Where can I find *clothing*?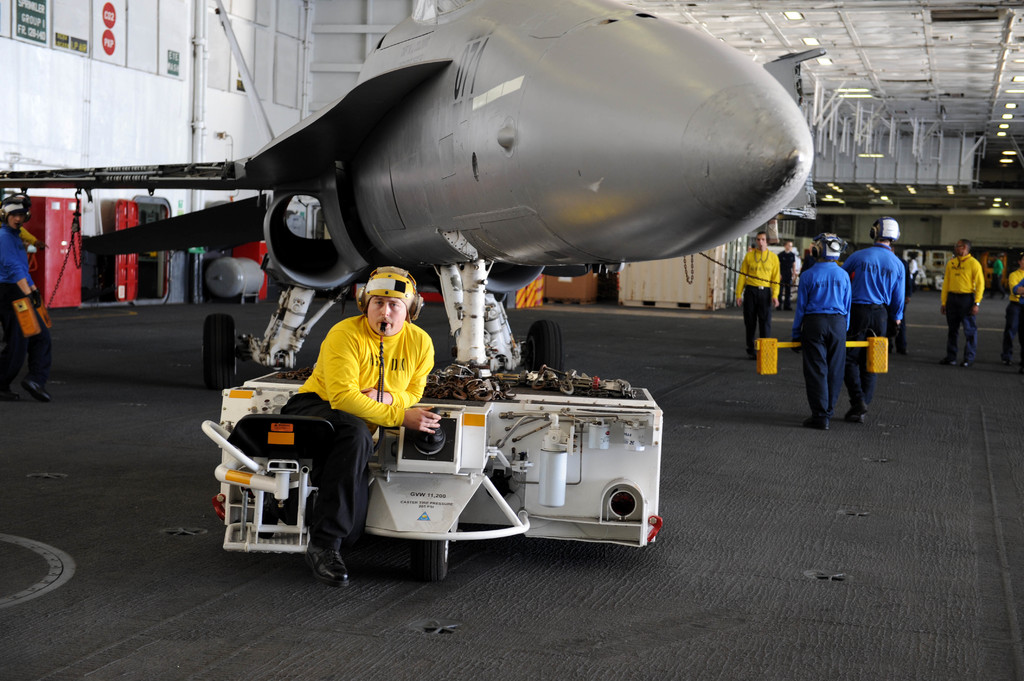
You can find it at (x1=804, y1=314, x2=851, y2=413).
